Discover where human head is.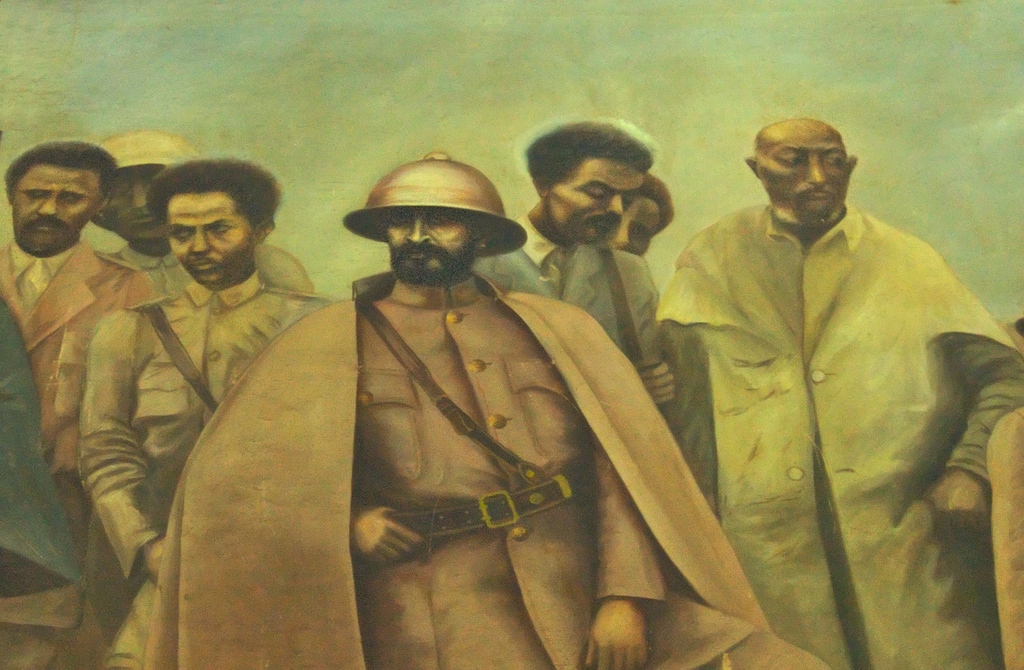
Discovered at select_region(746, 116, 858, 221).
